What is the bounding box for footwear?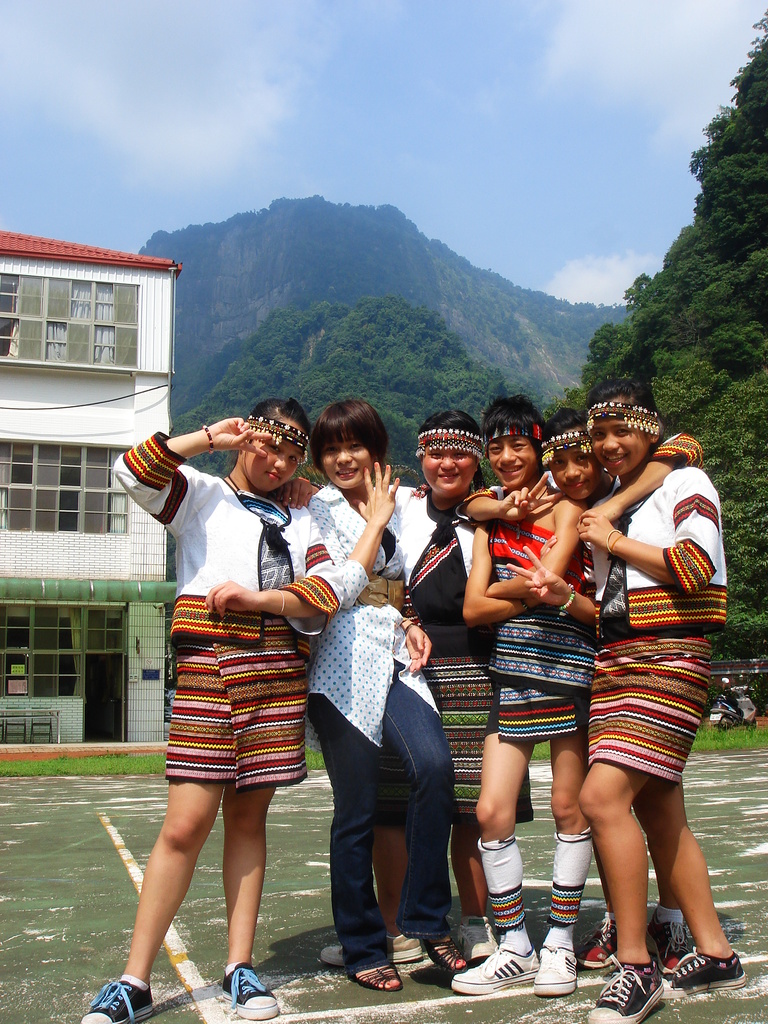
x1=529 y1=945 x2=579 y2=993.
